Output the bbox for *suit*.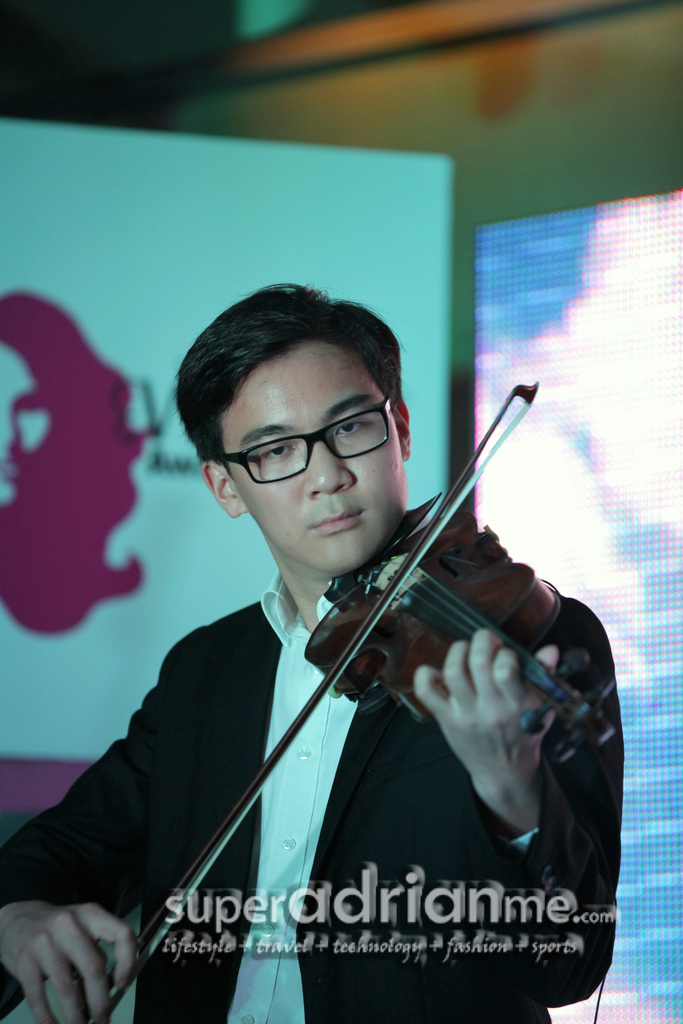
<region>0, 593, 625, 1023</region>.
